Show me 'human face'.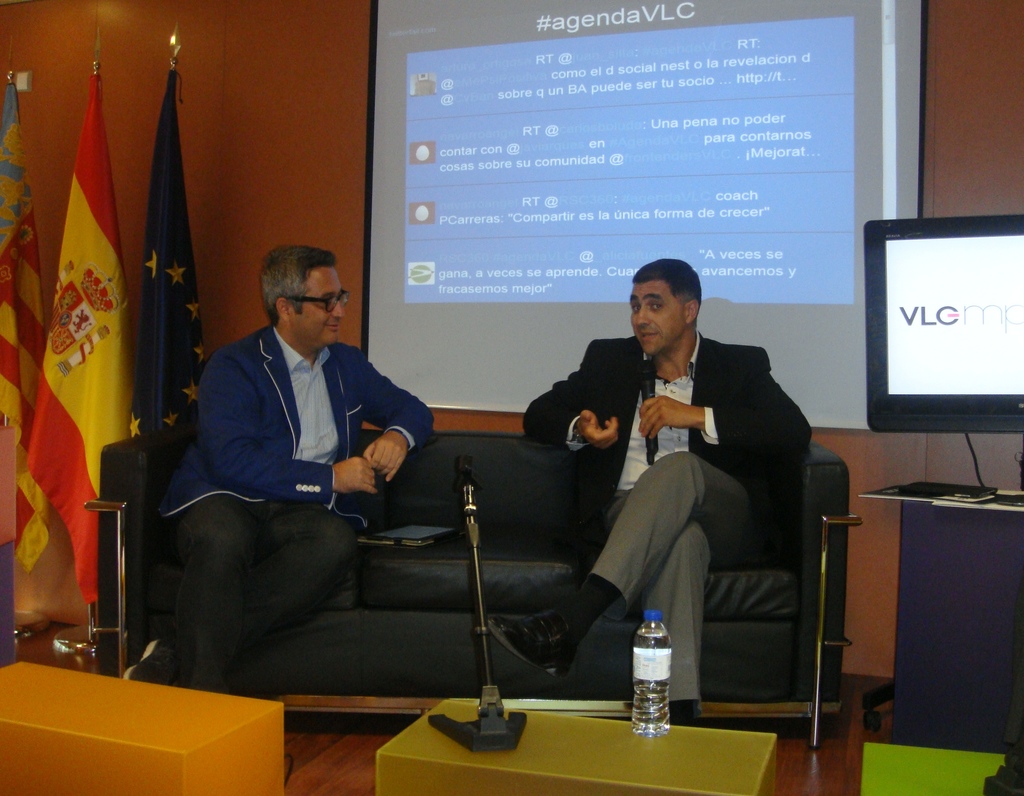
'human face' is here: select_region(627, 281, 681, 358).
